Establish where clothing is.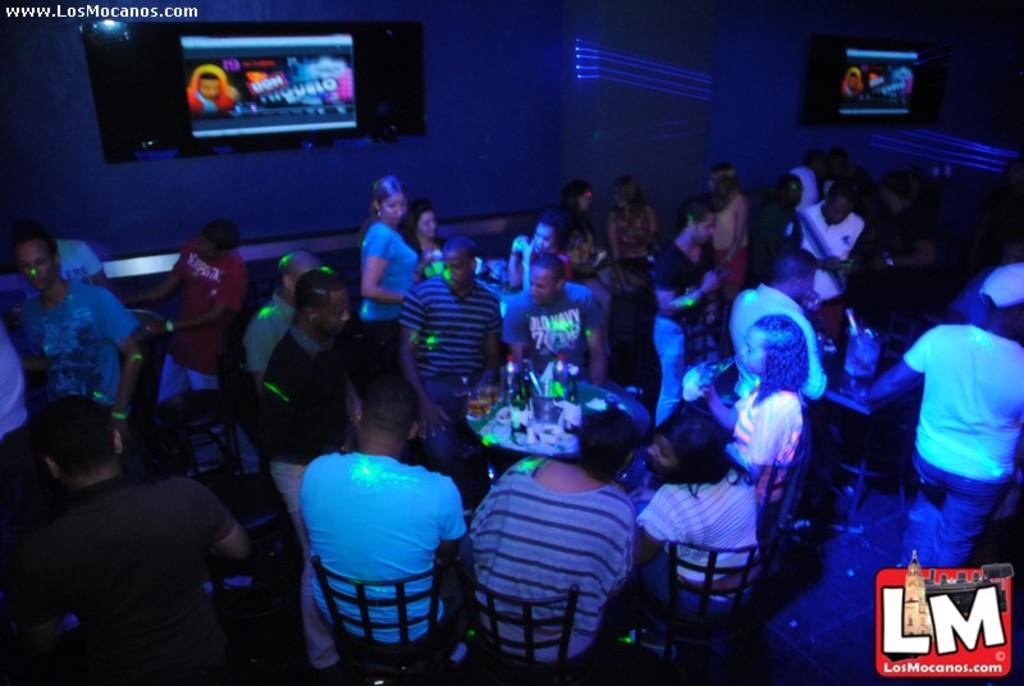
Established at box=[358, 234, 419, 413].
